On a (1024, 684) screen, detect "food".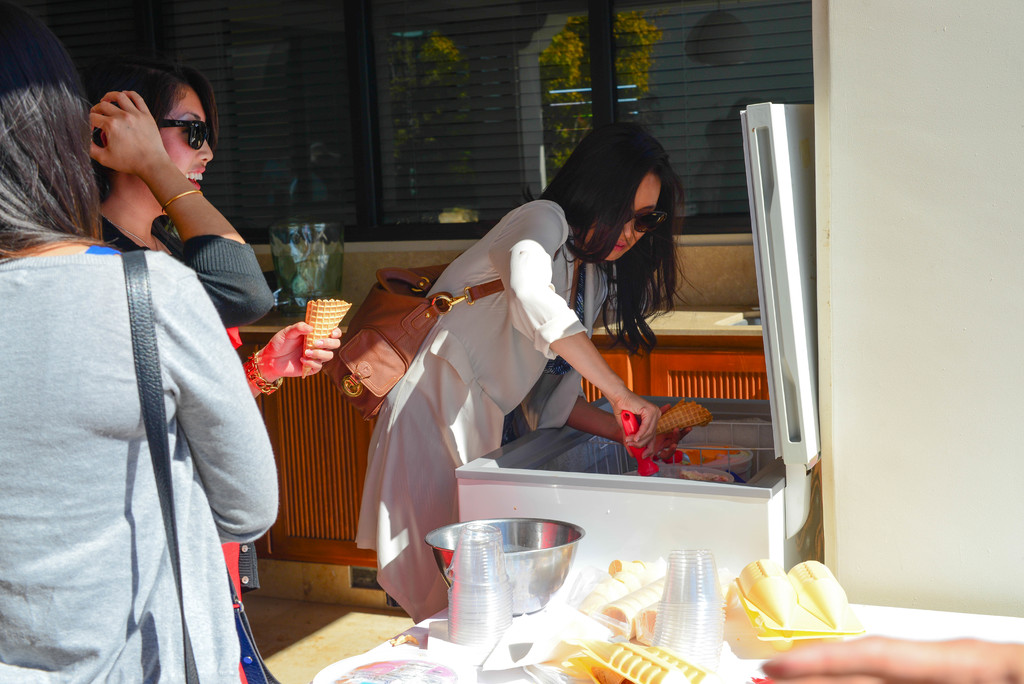
300,298,347,386.
